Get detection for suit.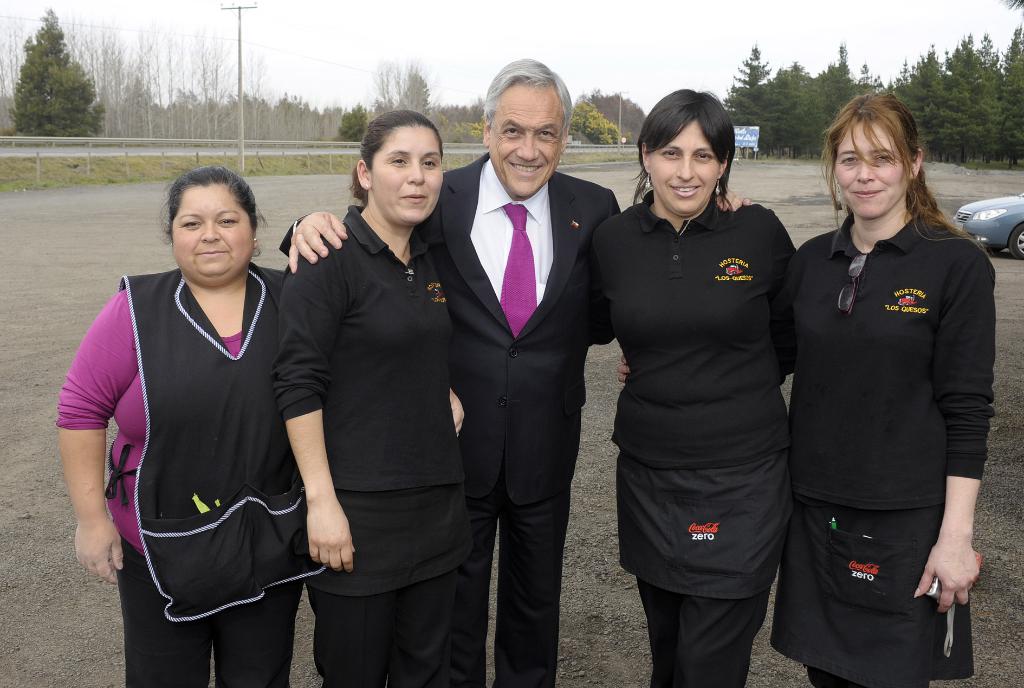
Detection: rect(280, 153, 625, 687).
